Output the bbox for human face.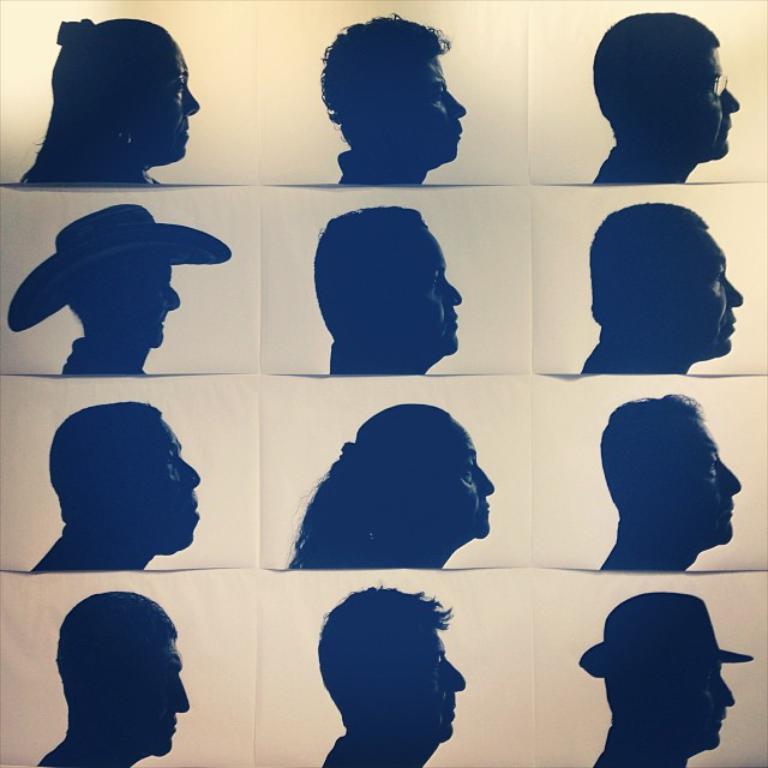
[656, 223, 743, 364].
